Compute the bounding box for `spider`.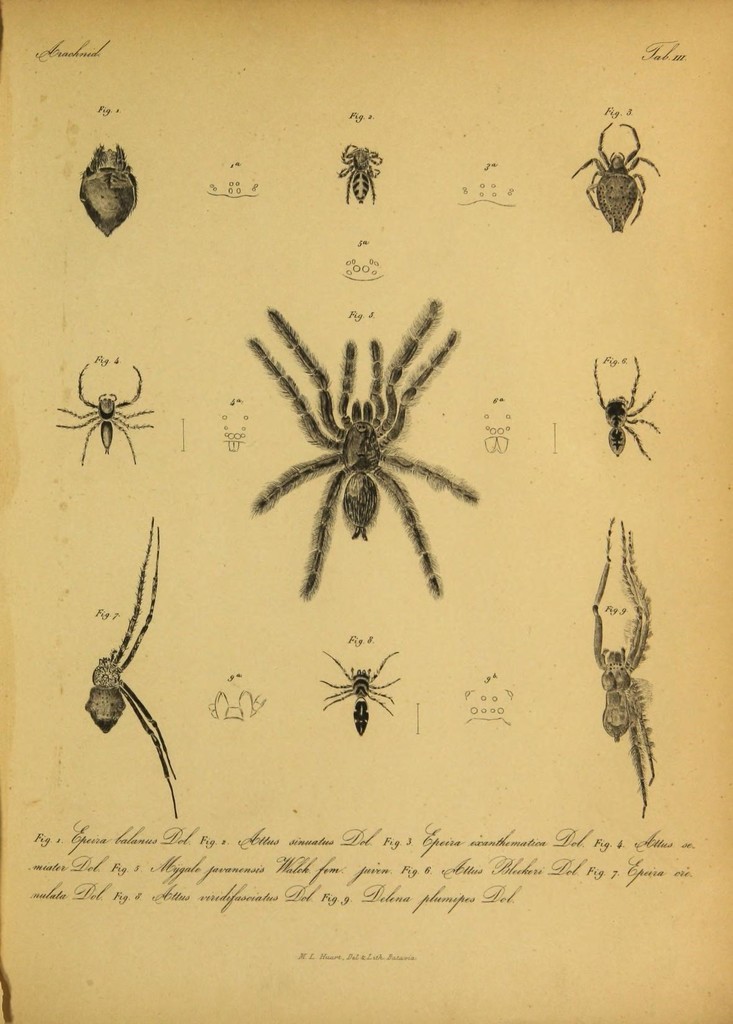
334,140,387,204.
